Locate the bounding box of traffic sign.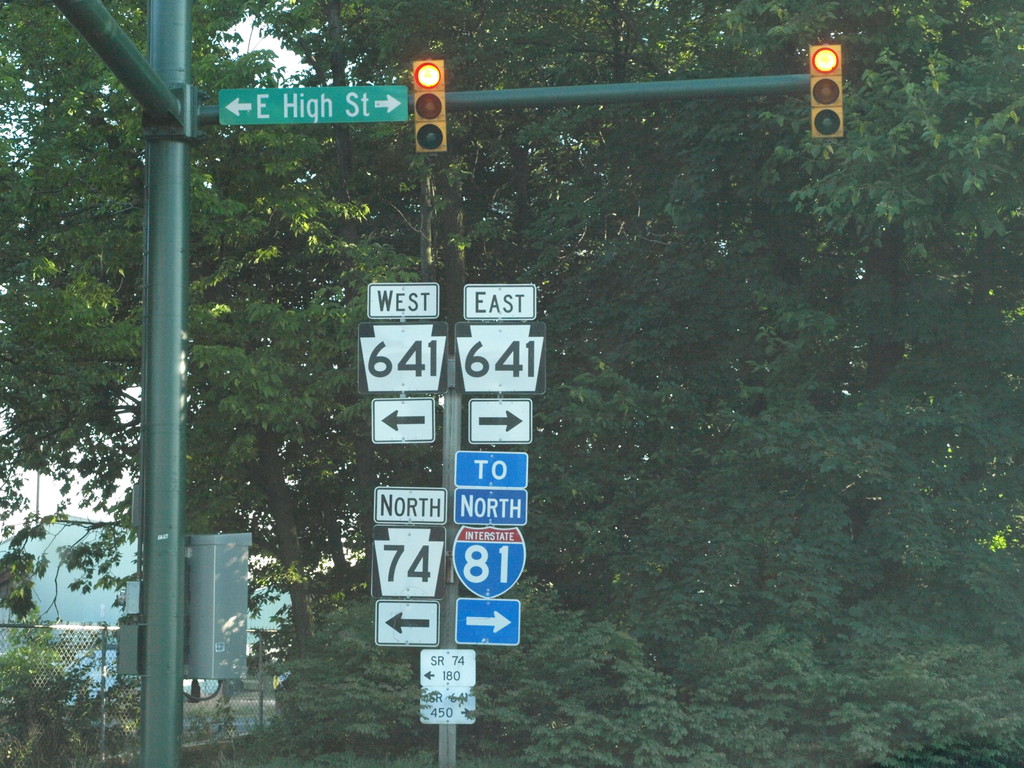
Bounding box: <region>458, 598, 522, 648</region>.
